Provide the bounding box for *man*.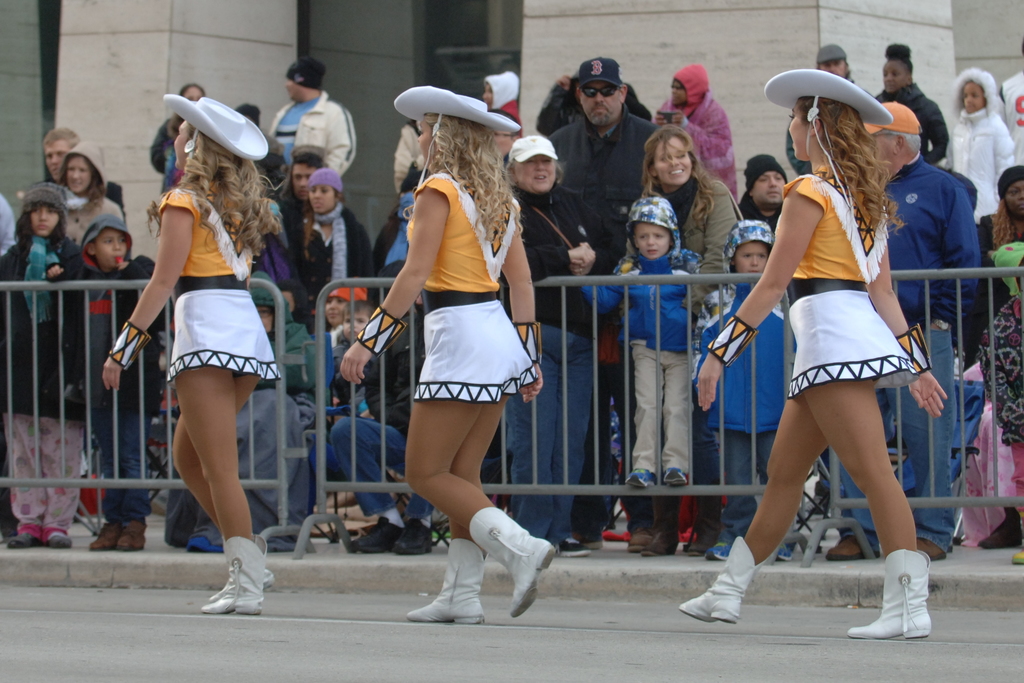
region(264, 53, 360, 183).
